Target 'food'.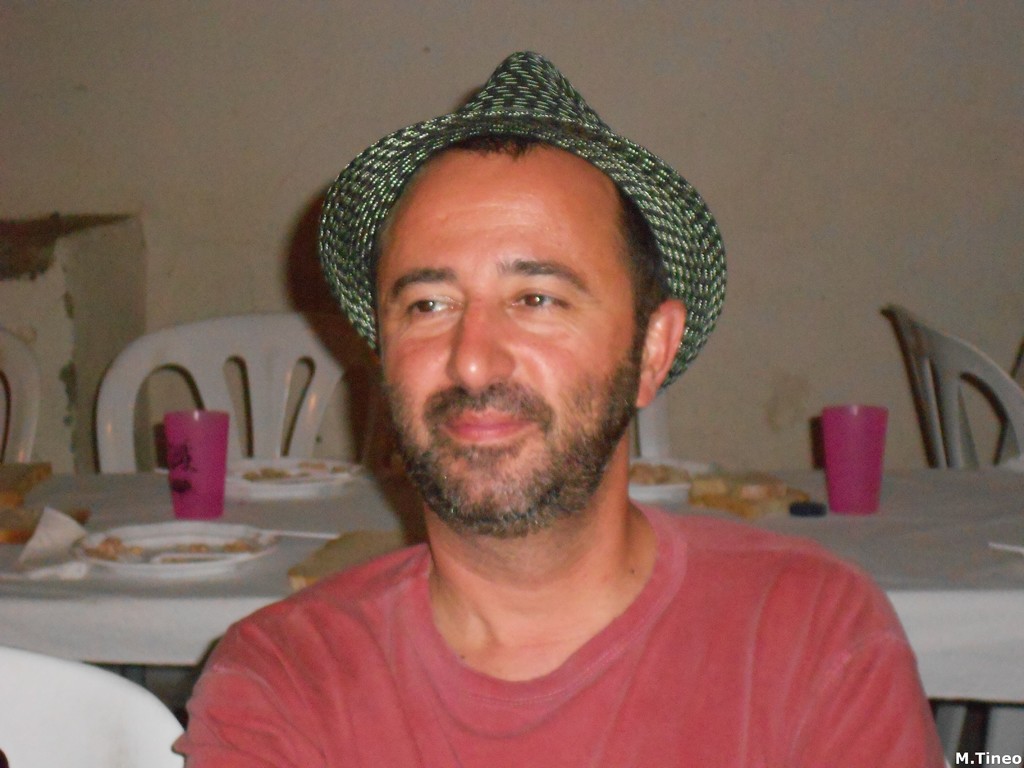
Target region: pyautogui.locateOnScreen(626, 459, 685, 486).
